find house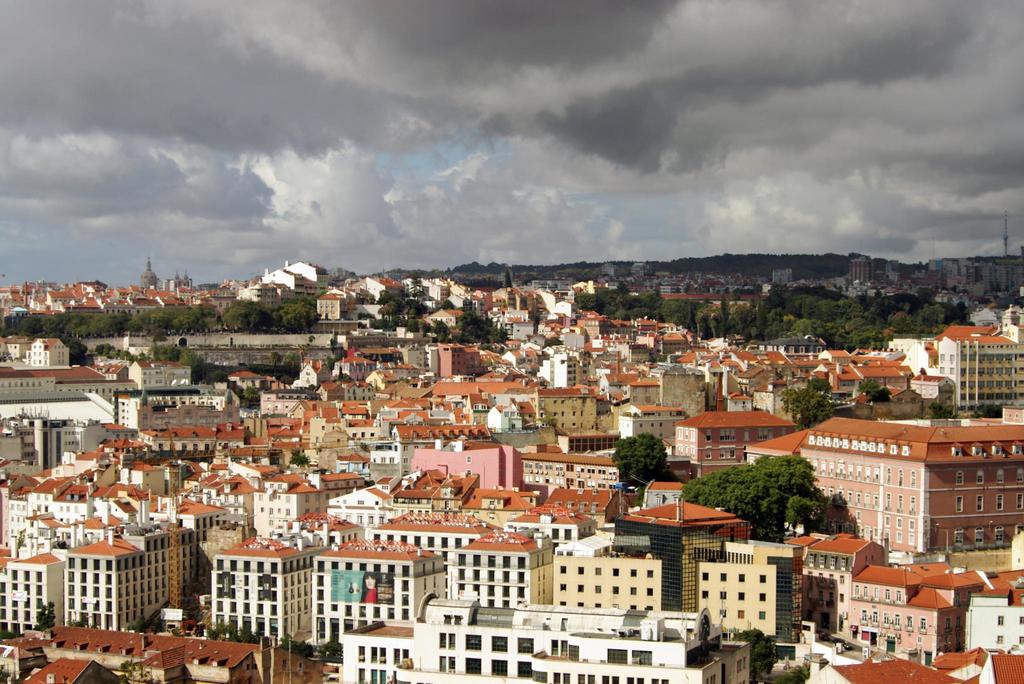
crop(311, 287, 344, 317)
